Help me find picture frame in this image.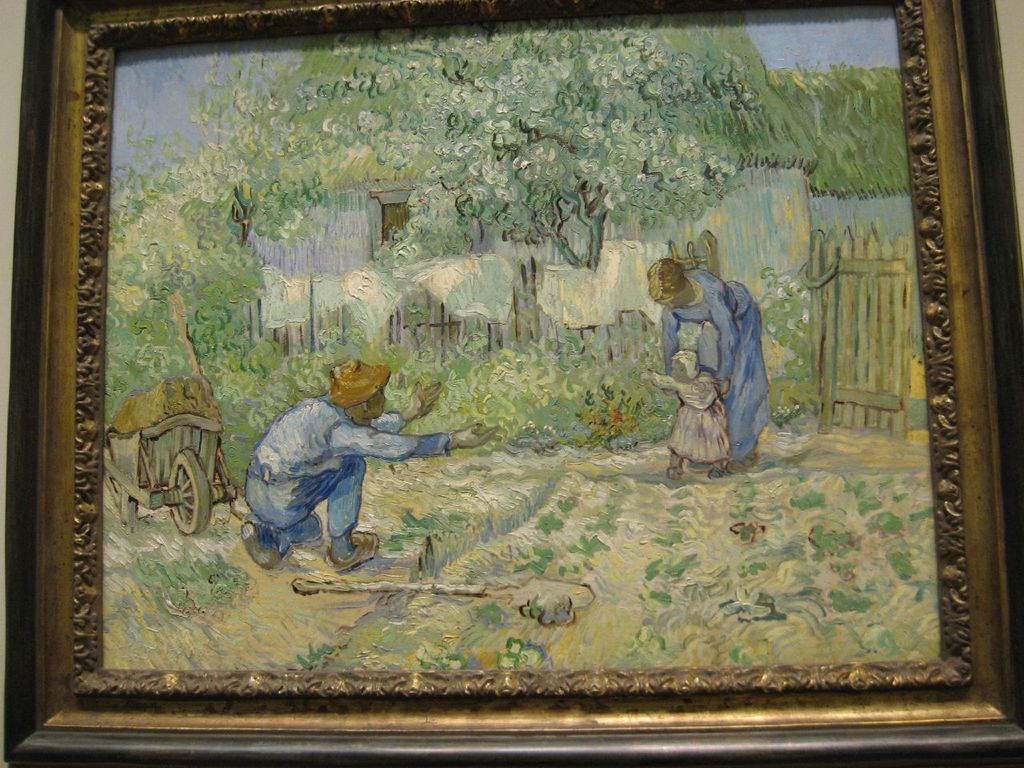
Found it: pyautogui.locateOnScreen(8, 0, 1023, 765).
